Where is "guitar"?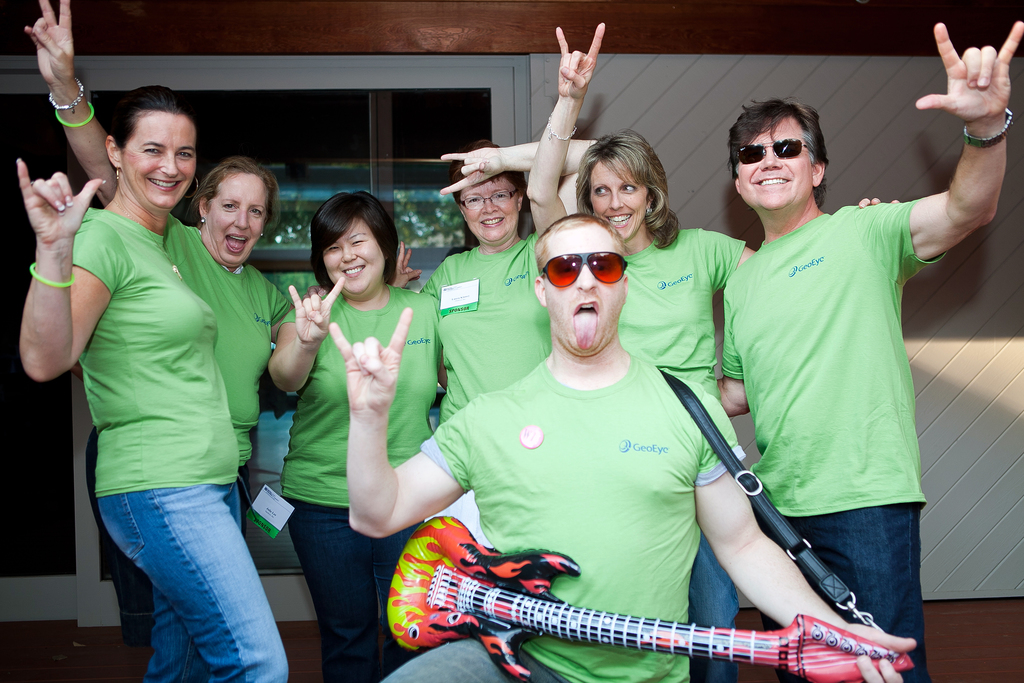
bbox=(321, 508, 873, 682).
